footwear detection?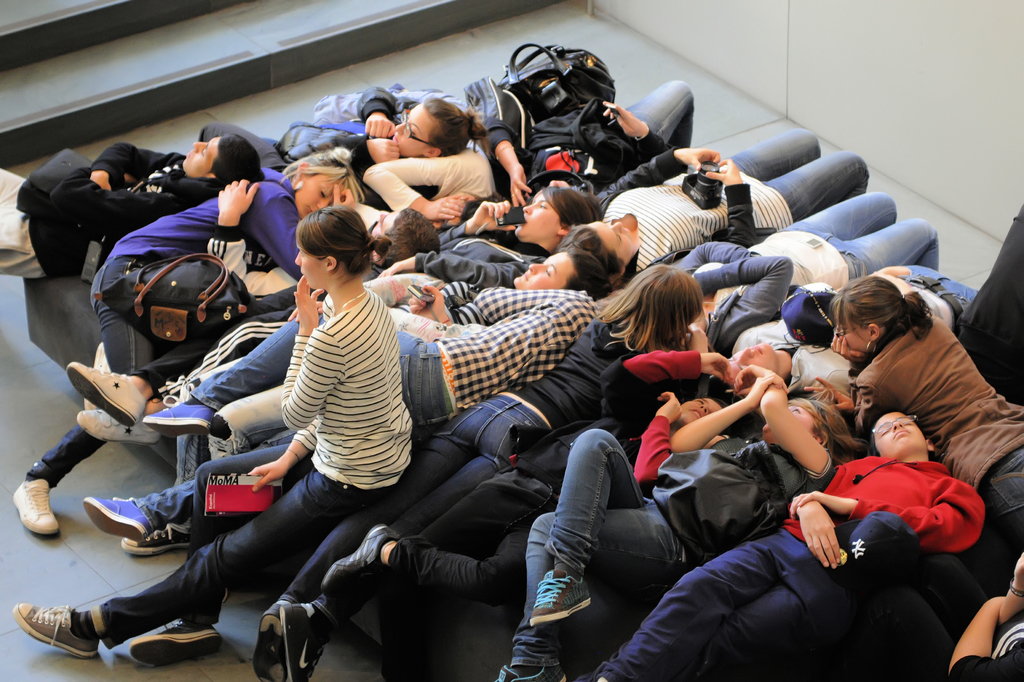
[528,566,592,629]
